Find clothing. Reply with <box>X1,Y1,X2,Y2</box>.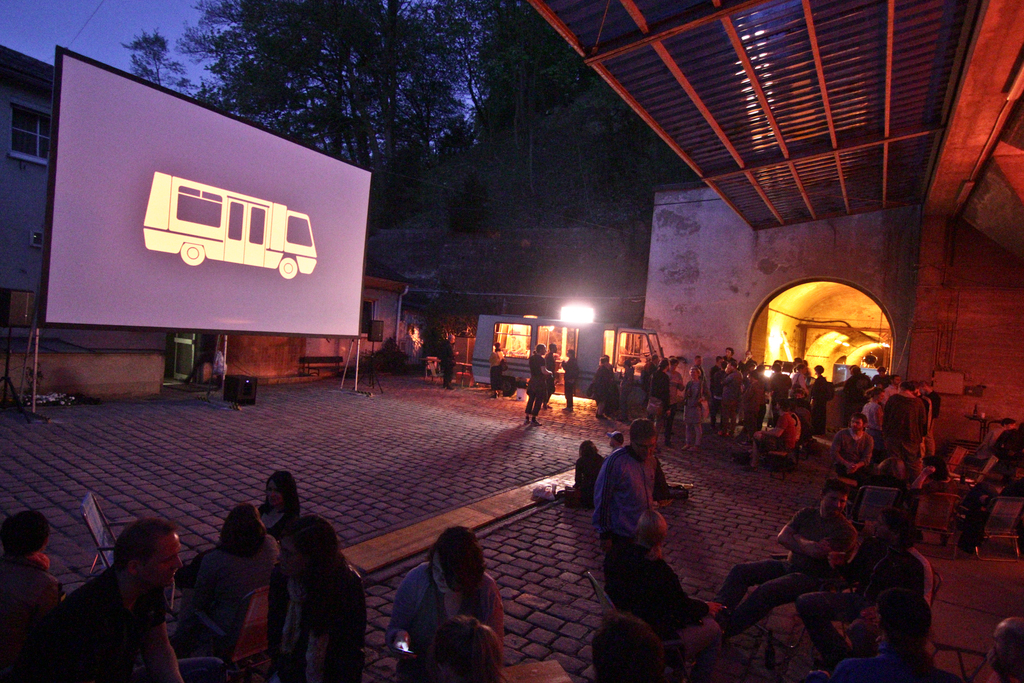
<box>562,352,584,402</box>.
